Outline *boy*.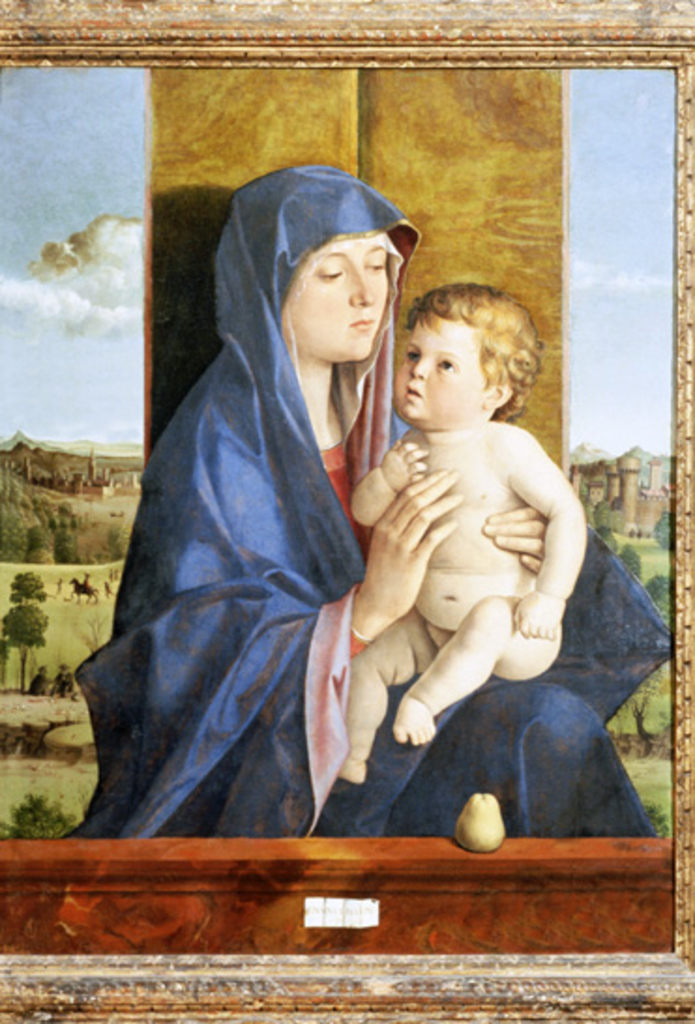
Outline: bbox=(309, 268, 618, 799).
